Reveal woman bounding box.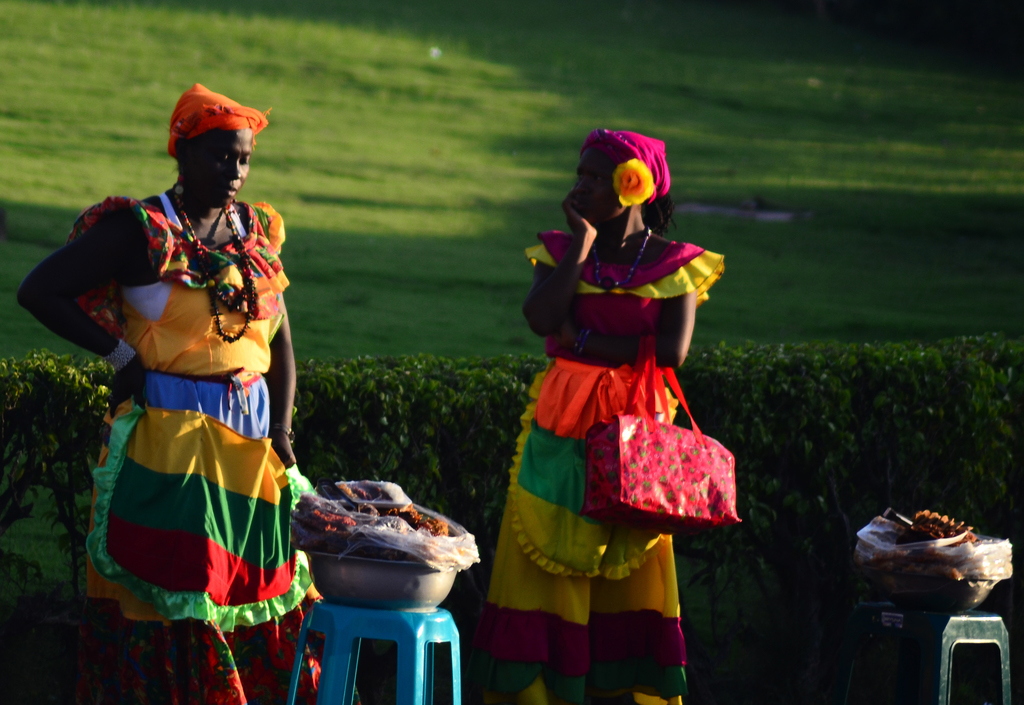
Revealed: <bbox>15, 79, 334, 704</bbox>.
